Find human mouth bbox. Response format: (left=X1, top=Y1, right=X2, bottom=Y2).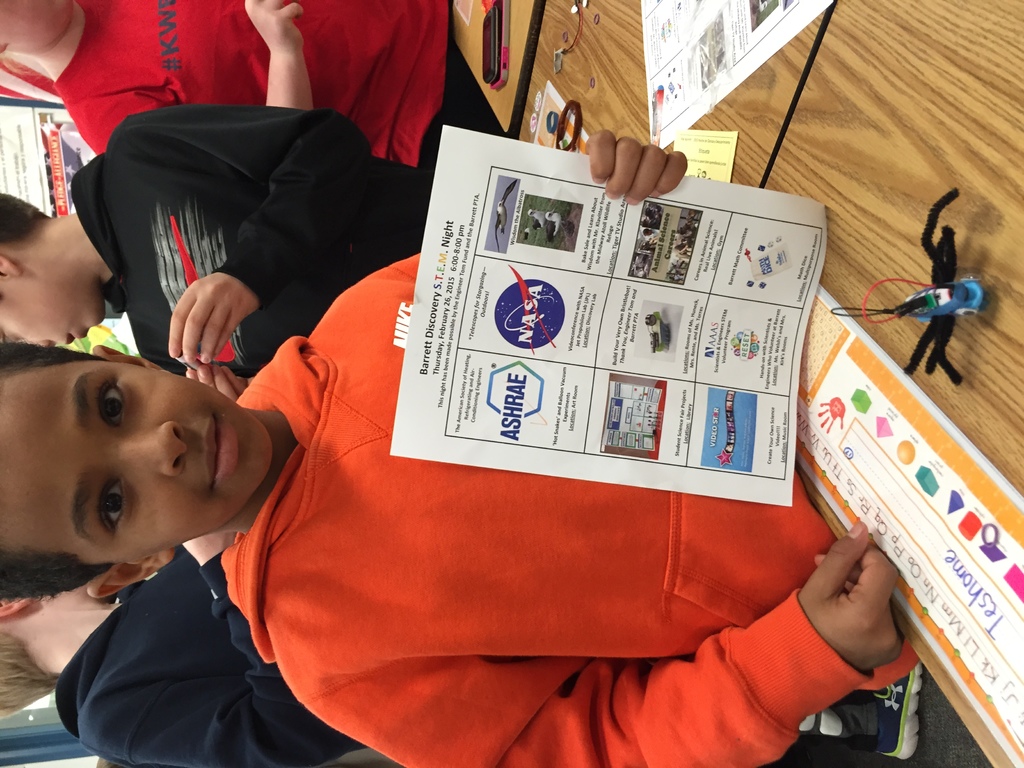
(left=205, top=412, right=238, bottom=481).
